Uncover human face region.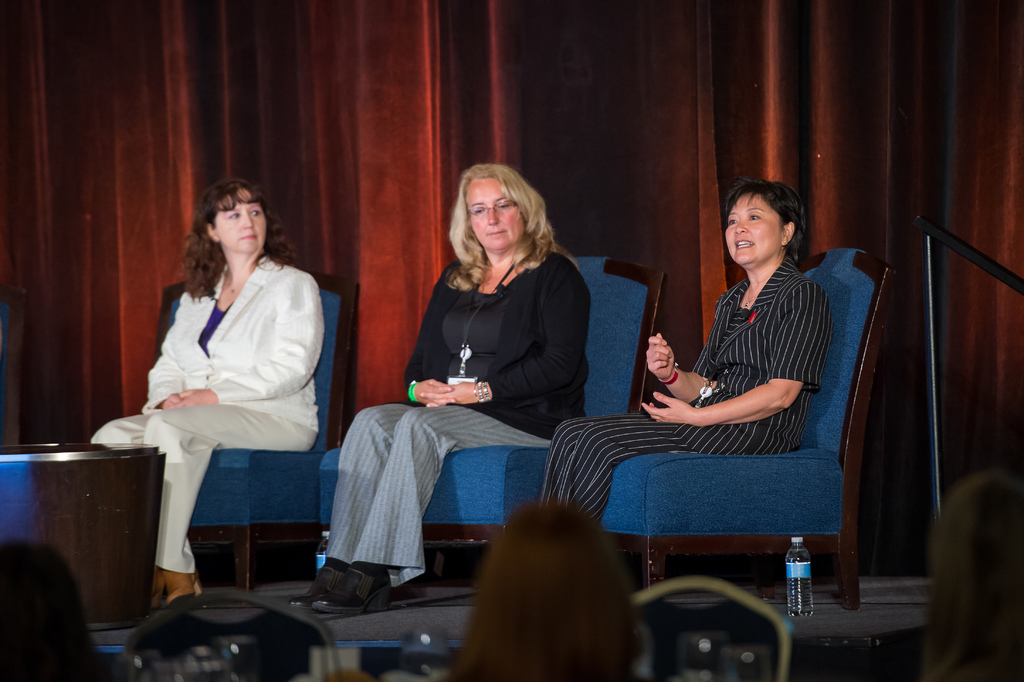
Uncovered: Rect(212, 188, 266, 251).
